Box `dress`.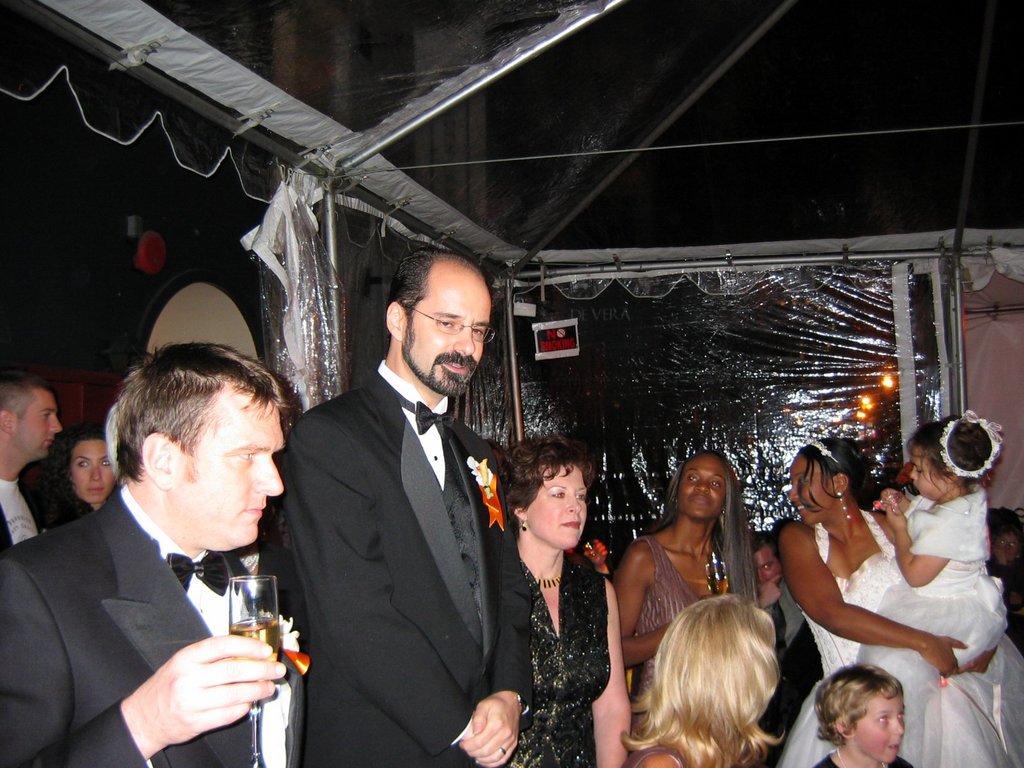
box(505, 549, 608, 767).
